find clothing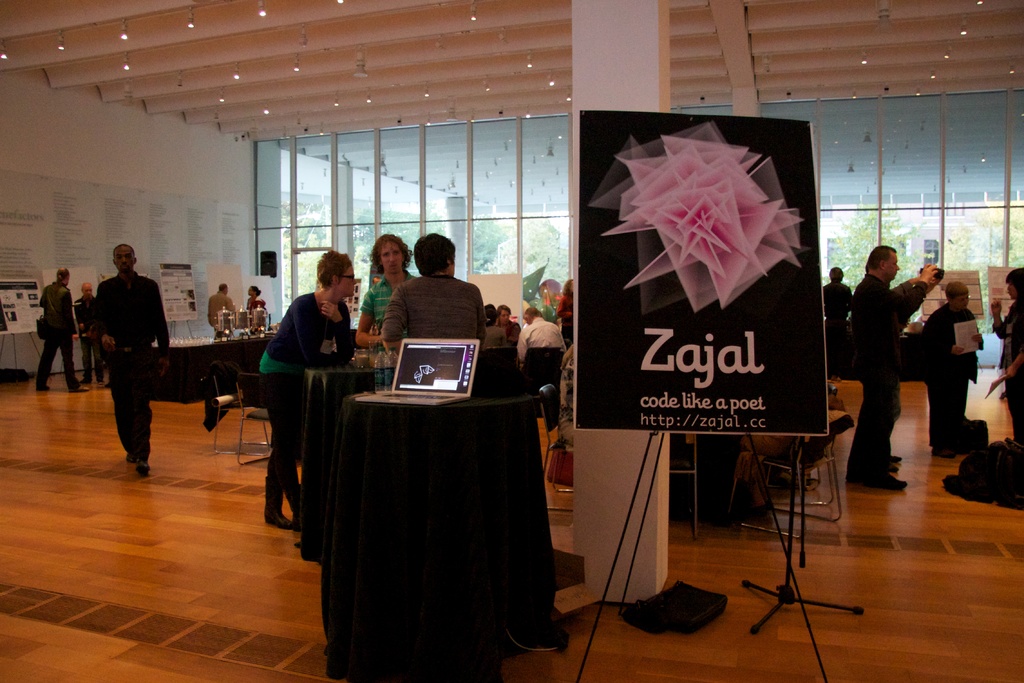
(259,288,362,520)
